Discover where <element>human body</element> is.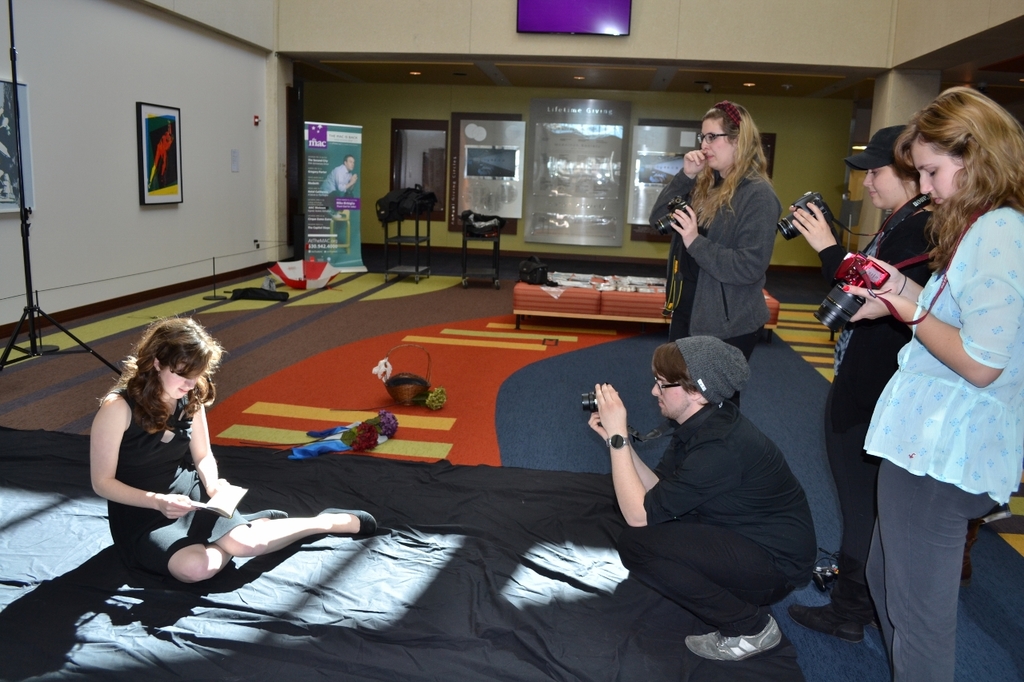
Discovered at region(647, 146, 785, 406).
